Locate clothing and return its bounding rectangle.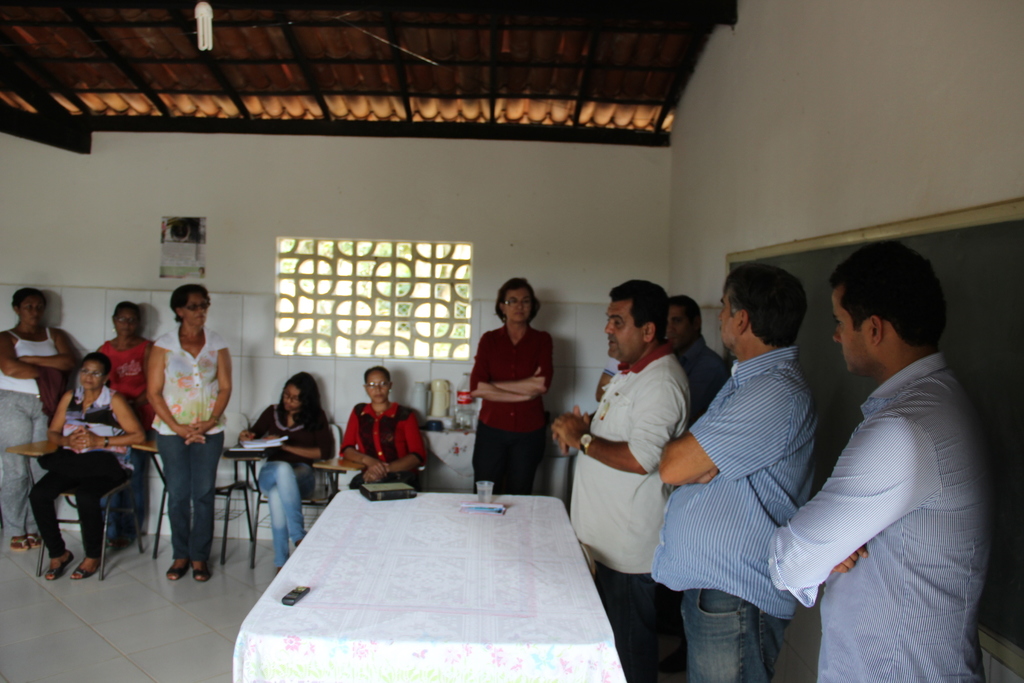
(left=650, top=346, right=817, bottom=682).
